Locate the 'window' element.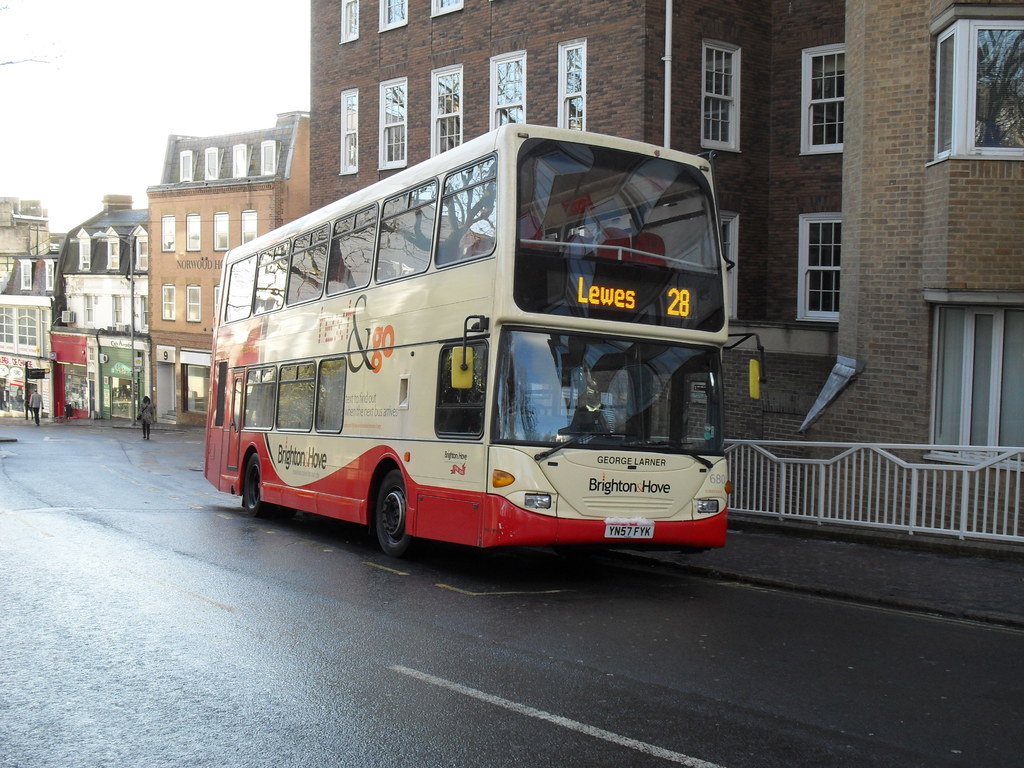
Element bbox: [left=207, top=152, right=219, bottom=179].
